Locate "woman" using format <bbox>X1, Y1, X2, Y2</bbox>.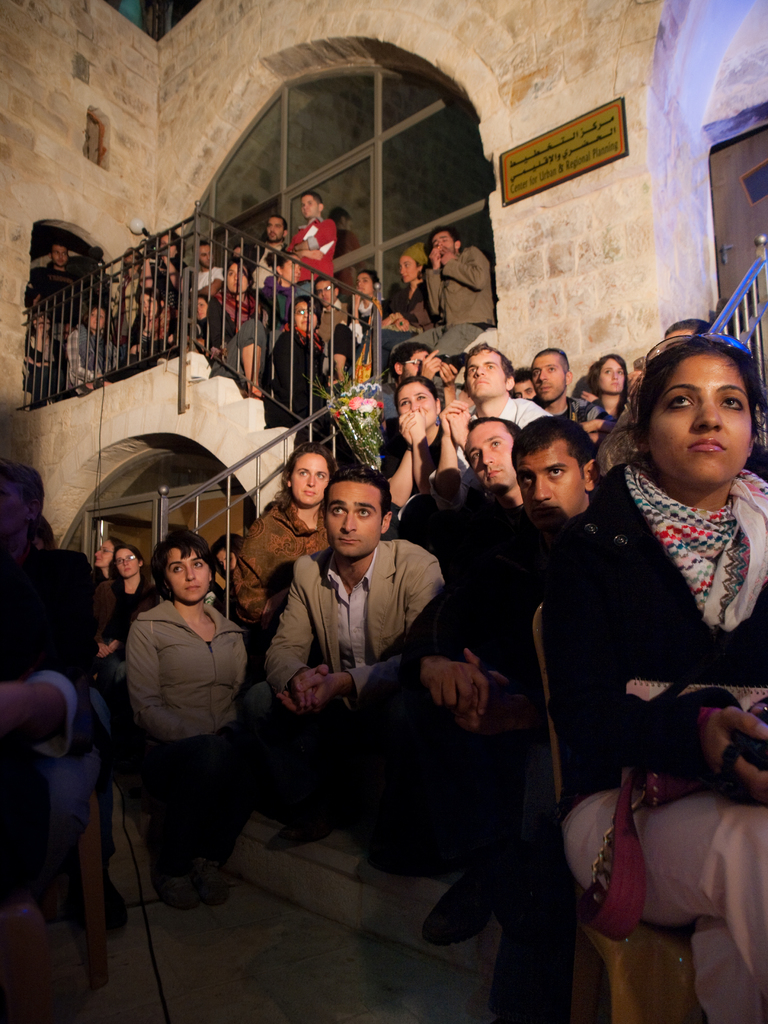
<bbox>106, 245, 141, 355</bbox>.
